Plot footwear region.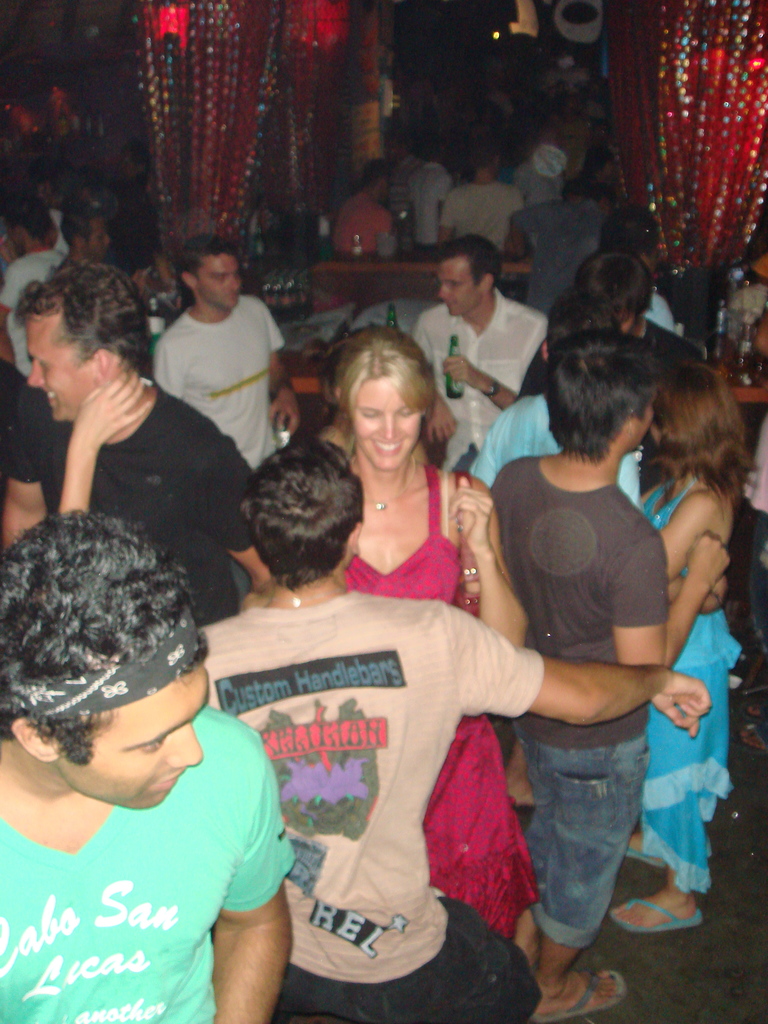
Plotted at rect(515, 963, 627, 1023).
